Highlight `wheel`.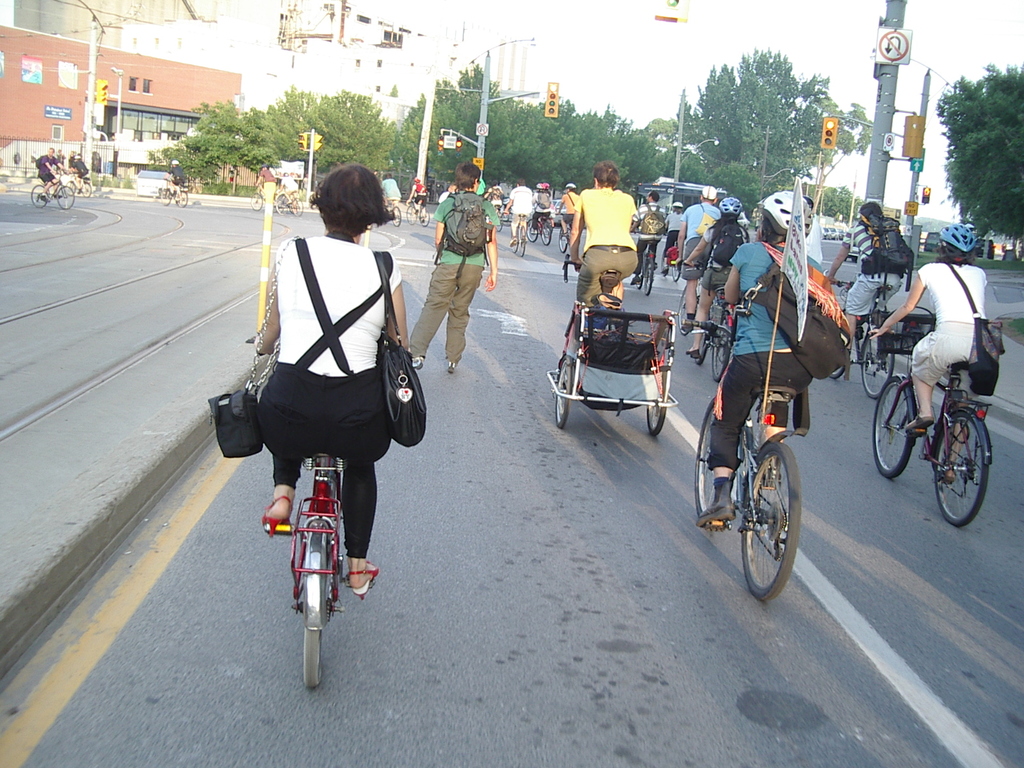
Highlighted region: (497,214,502,230).
